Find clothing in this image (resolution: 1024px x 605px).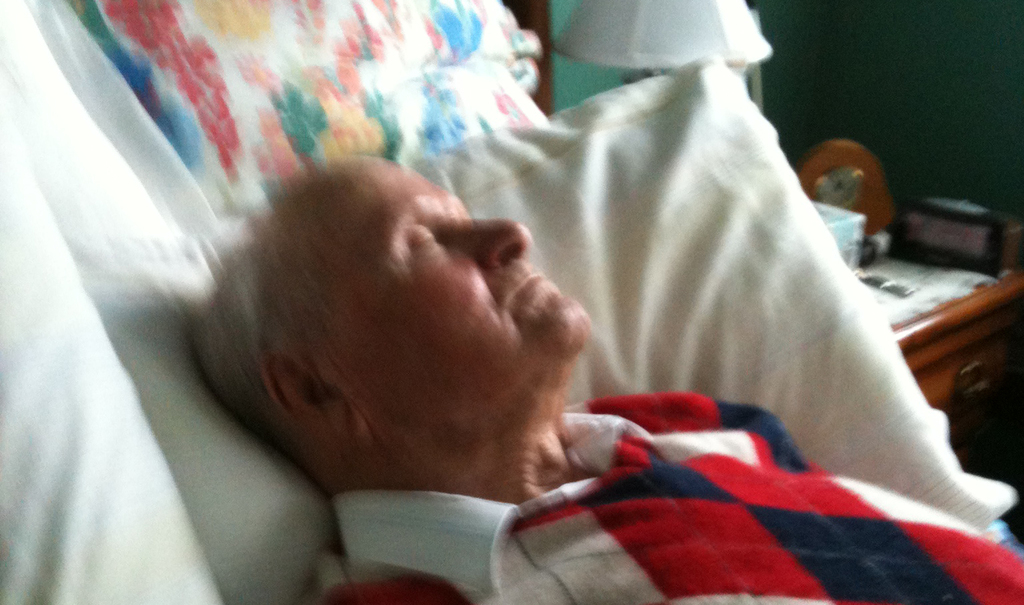
box(307, 389, 1023, 604).
